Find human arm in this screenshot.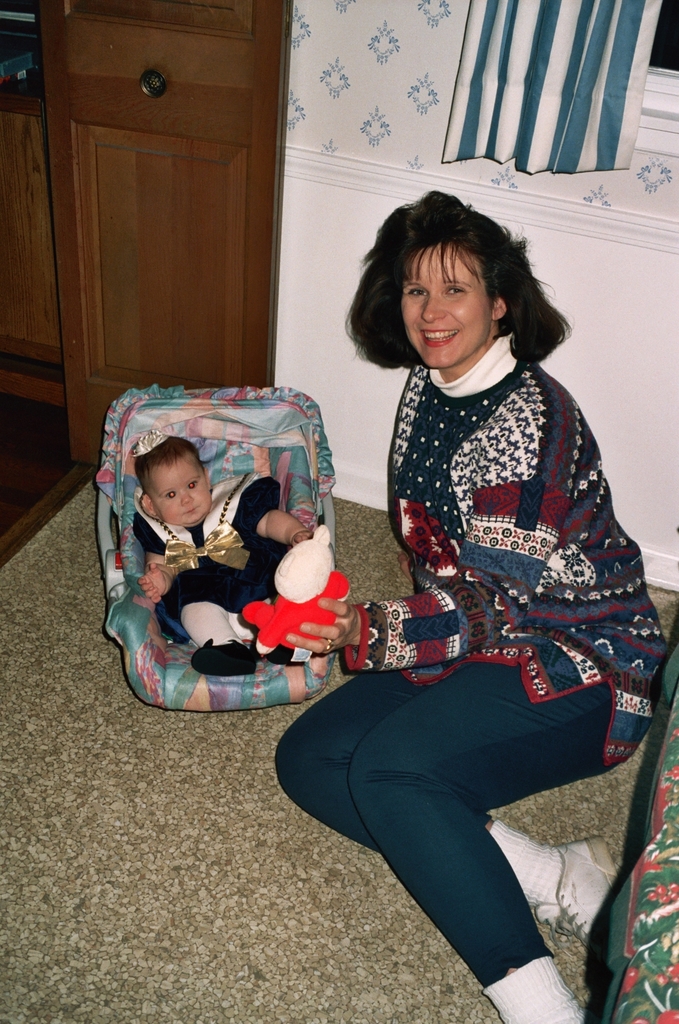
The bounding box for human arm is {"left": 134, "top": 536, "right": 181, "bottom": 606}.
